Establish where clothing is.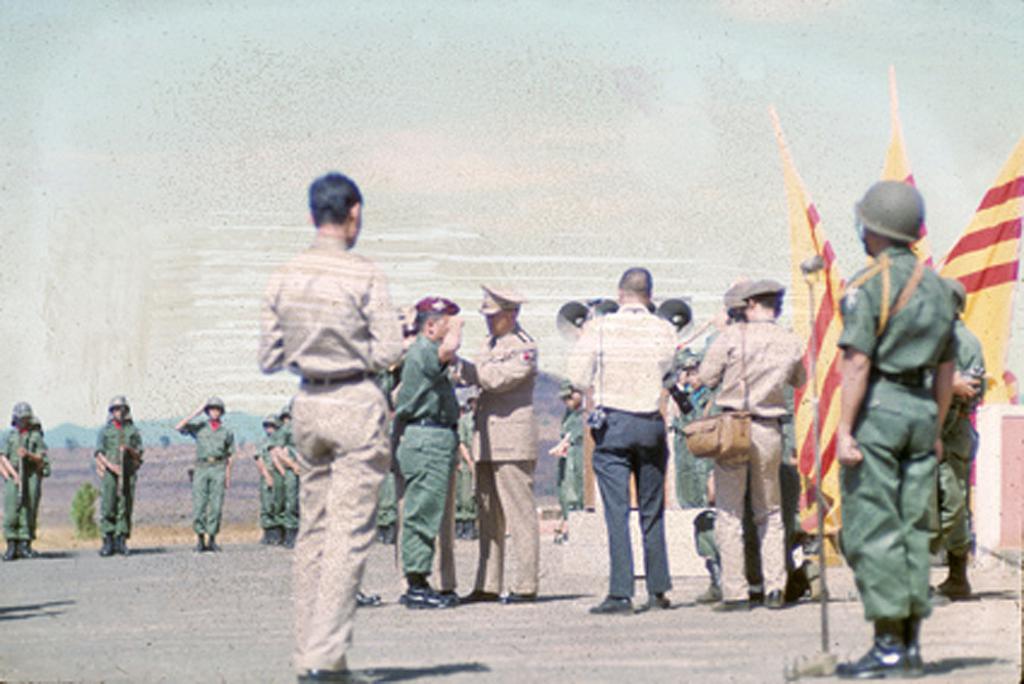
Established at 934,317,980,569.
